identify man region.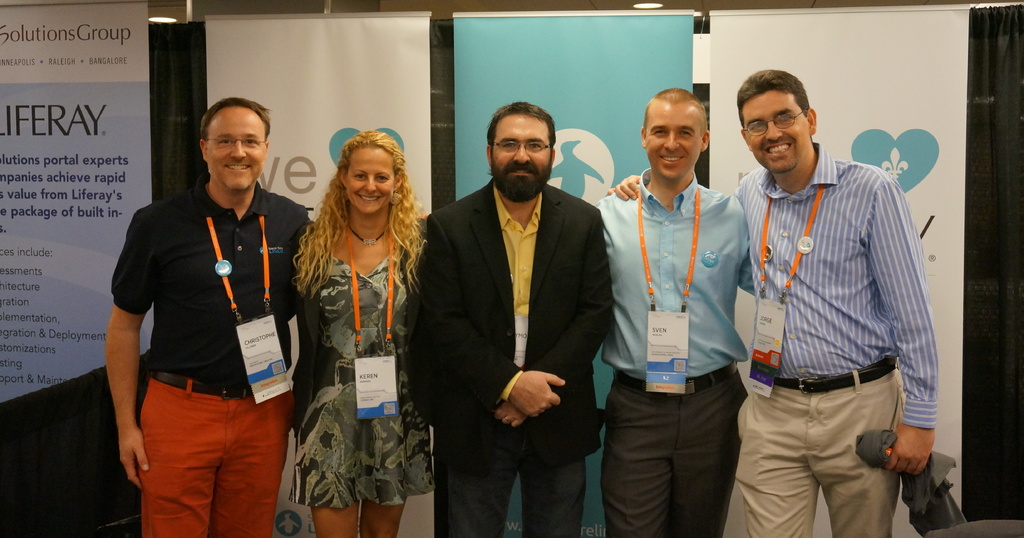
Region: l=607, t=70, r=943, b=537.
